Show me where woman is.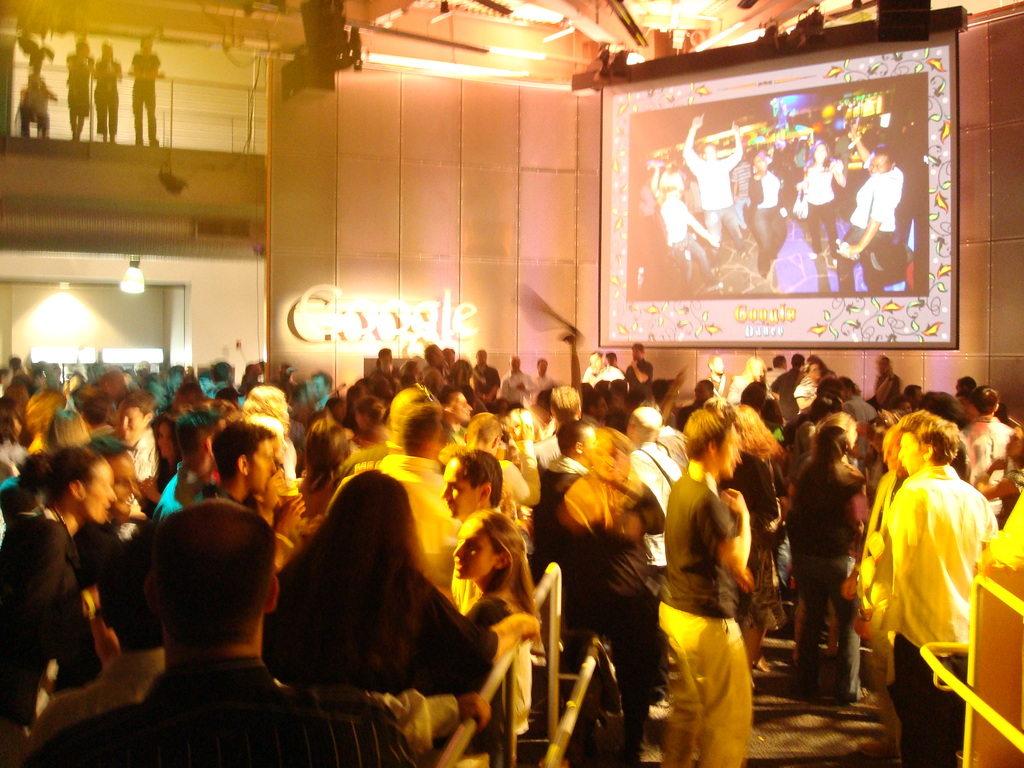
woman is at detection(453, 503, 531, 746).
